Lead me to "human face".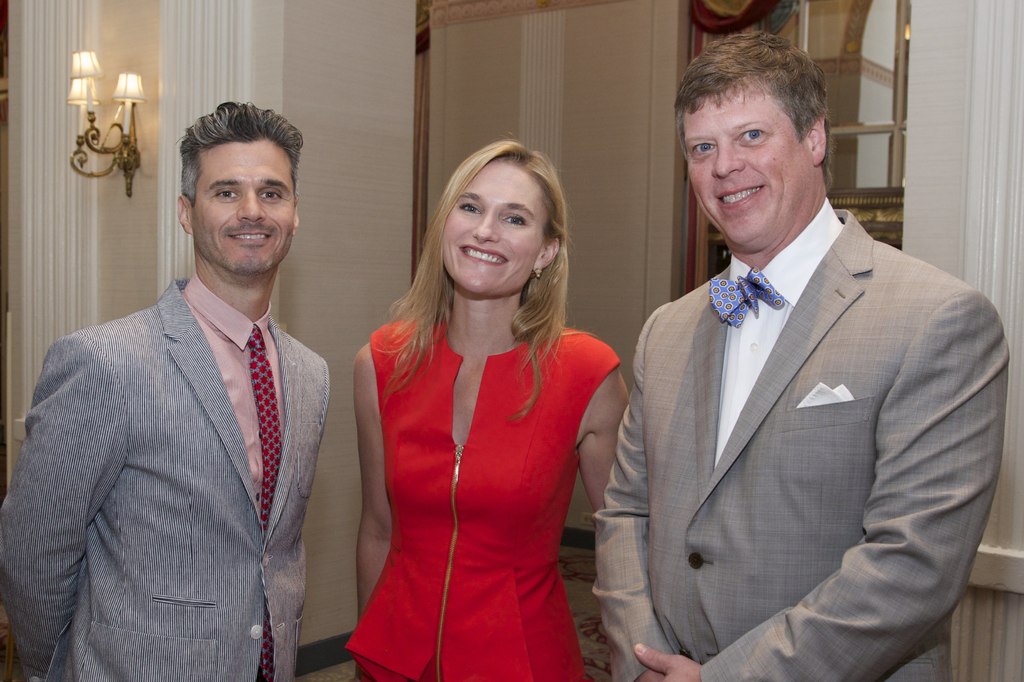
Lead to x1=191, y1=139, x2=301, y2=278.
